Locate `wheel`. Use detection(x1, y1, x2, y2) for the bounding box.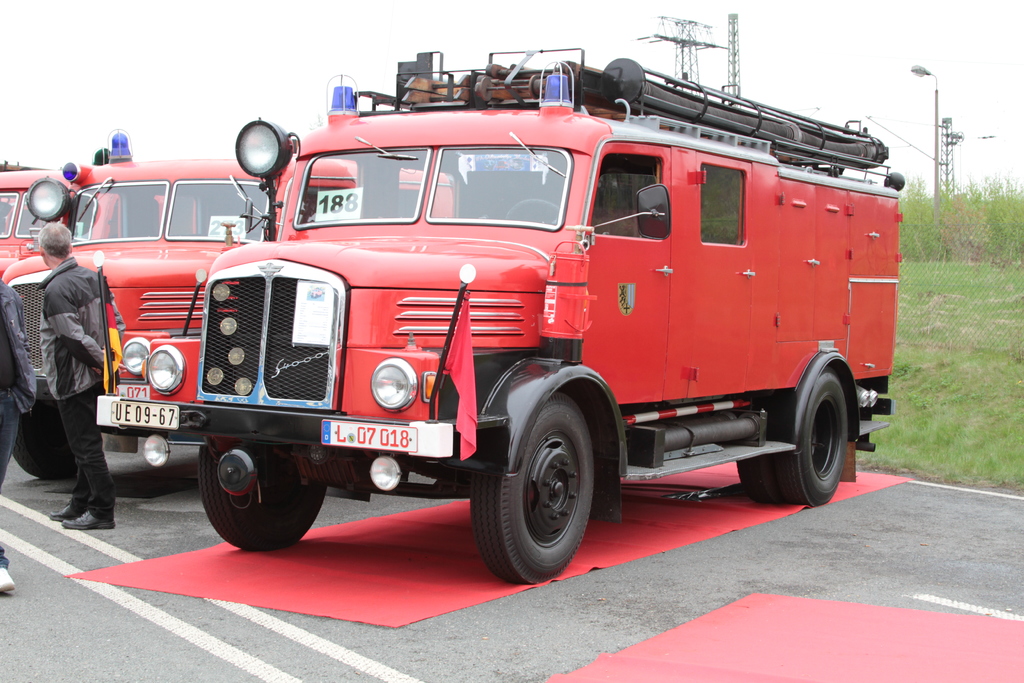
detection(199, 441, 330, 551).
